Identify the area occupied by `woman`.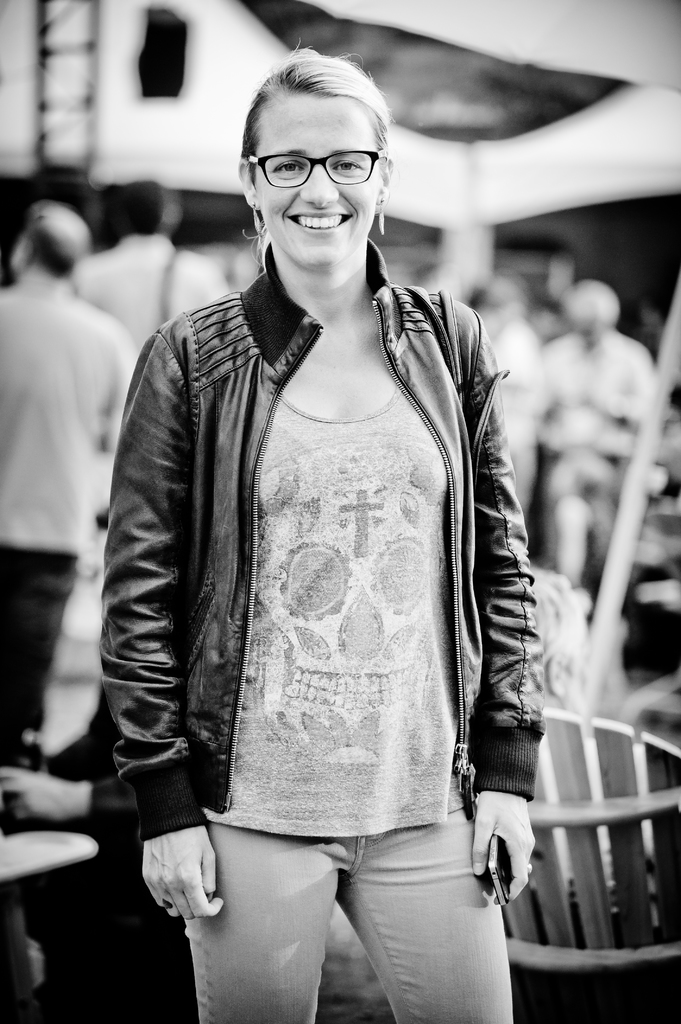
Area: l=98, t=38, r=545, b=1023.
